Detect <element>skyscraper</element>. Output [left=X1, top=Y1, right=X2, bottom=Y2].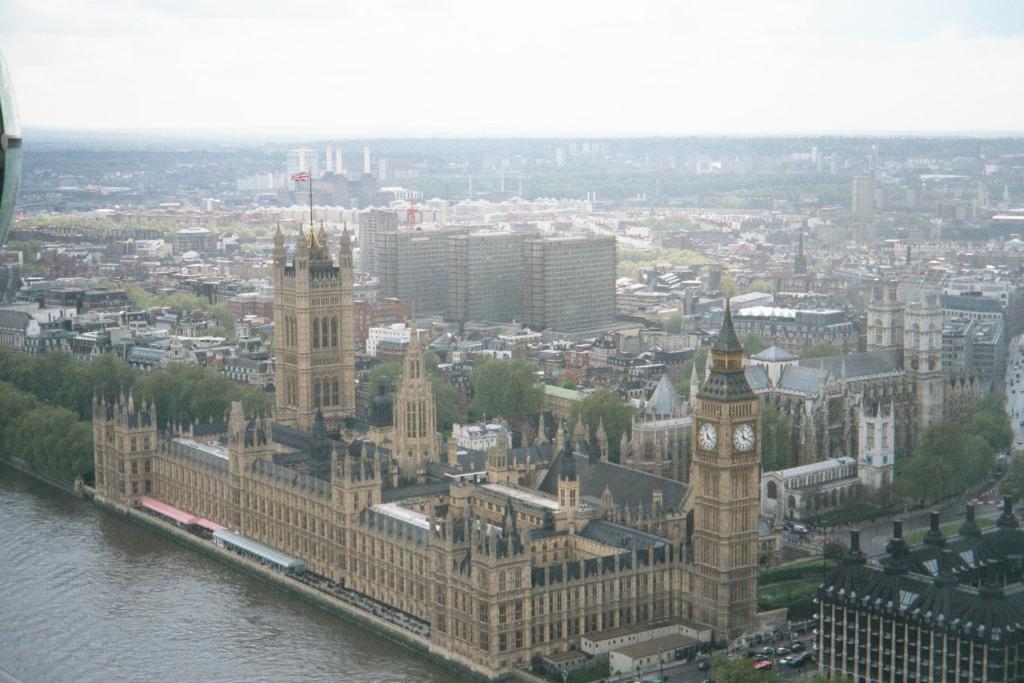
[left=449, top=239, right=541, bottom=331].
